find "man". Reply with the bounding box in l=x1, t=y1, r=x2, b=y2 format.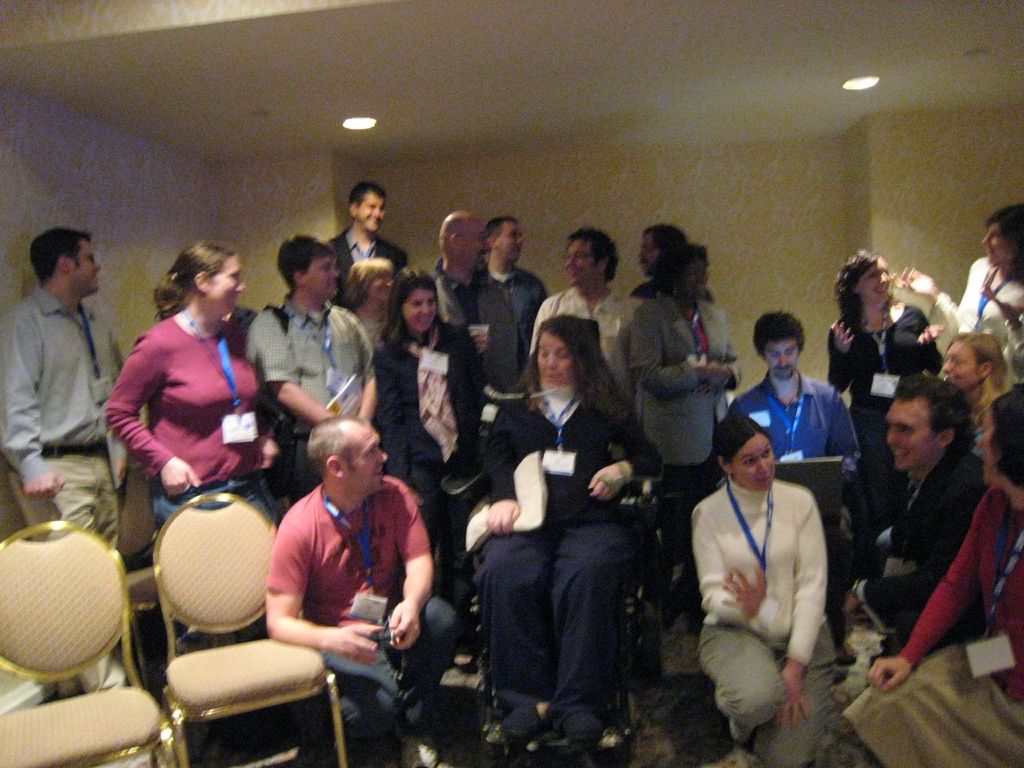
l=4, t=213, r=122, b=526.
